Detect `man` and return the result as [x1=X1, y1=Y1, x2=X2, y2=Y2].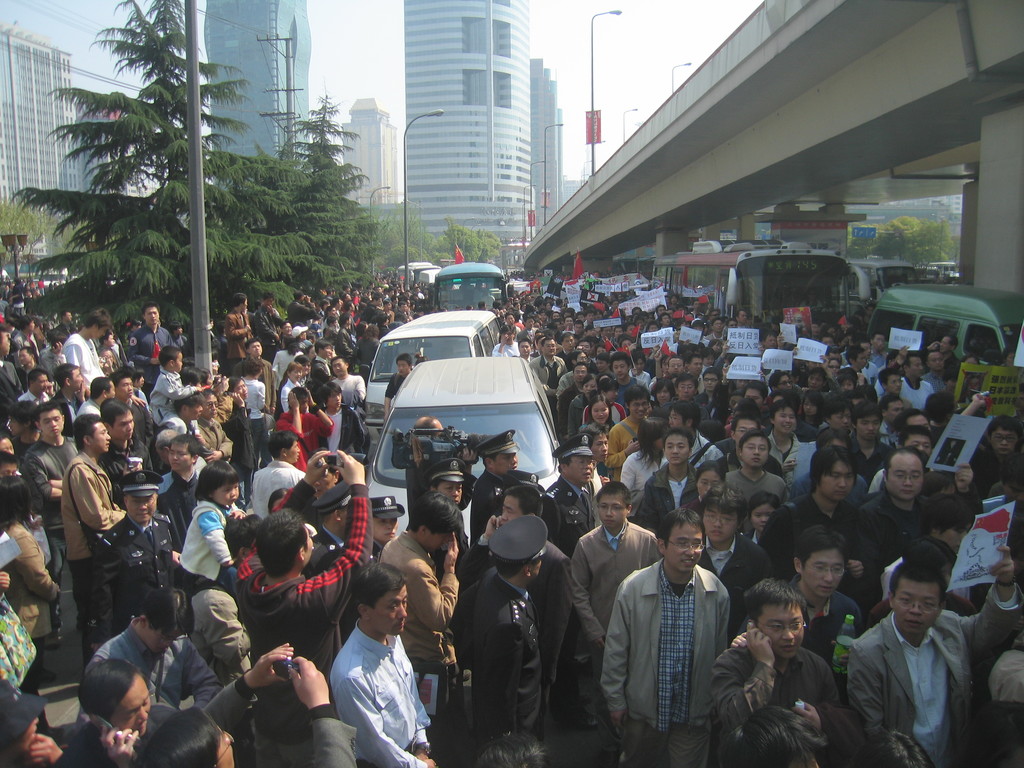
[x1=329, y1=559, x2=436, y2=767].
